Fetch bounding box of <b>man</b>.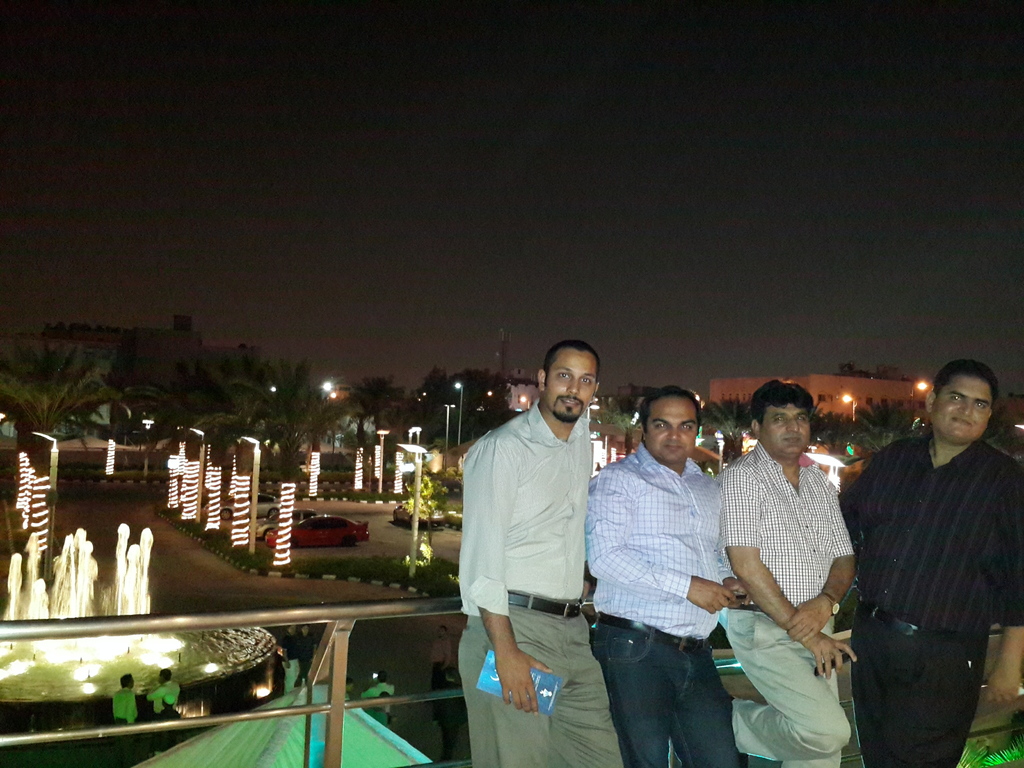
Bbox: (left=433, top=622, right=454, bottom=708).
